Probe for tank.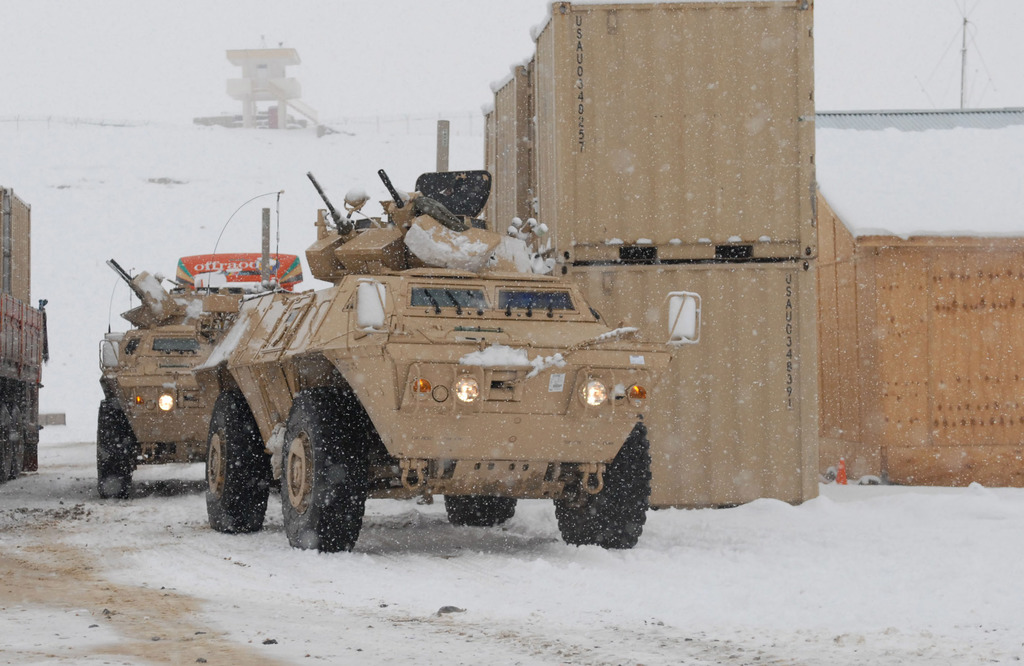
Probe result: locate(97, 207, 270, 501).
